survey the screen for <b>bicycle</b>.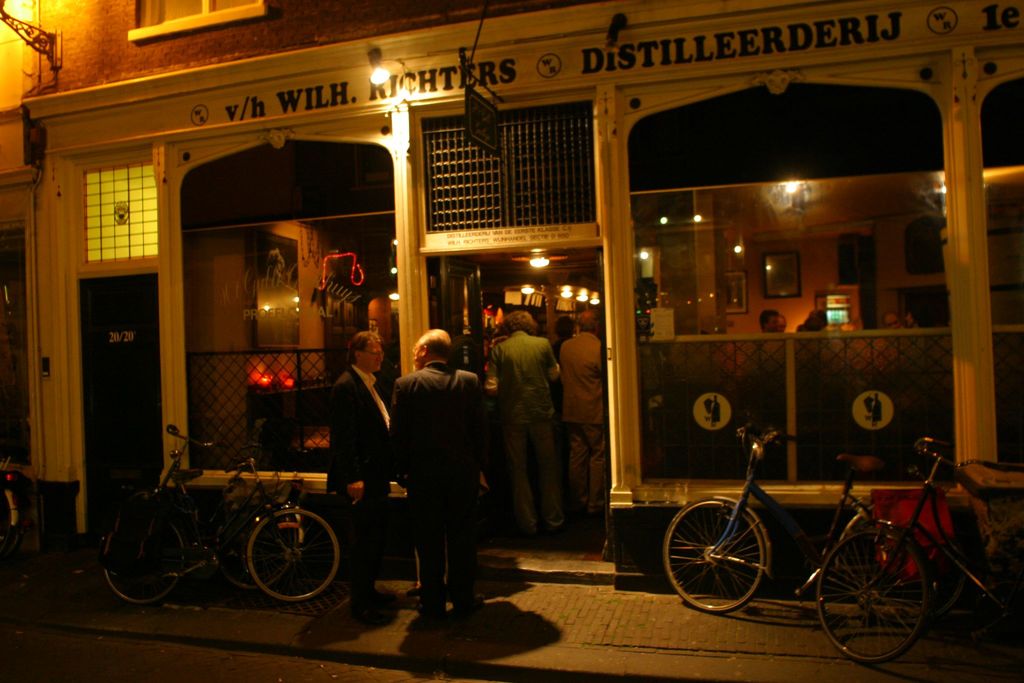
Survey found: box=[694, 415, 929, 641].
